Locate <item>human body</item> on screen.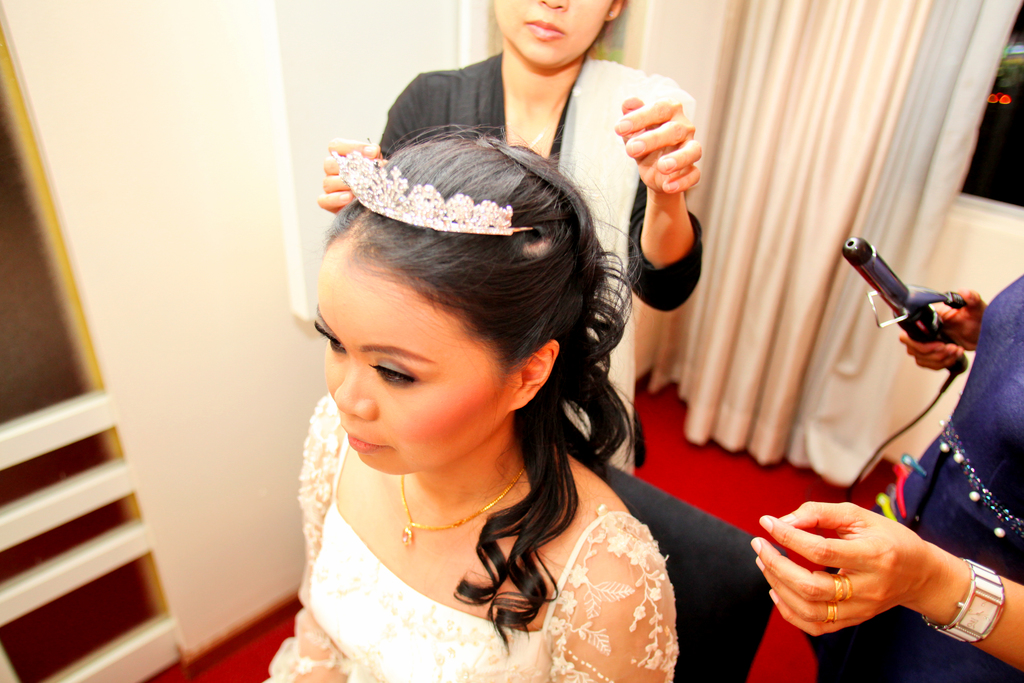
On screen at bbox=[754, 267, 1023, 682].
